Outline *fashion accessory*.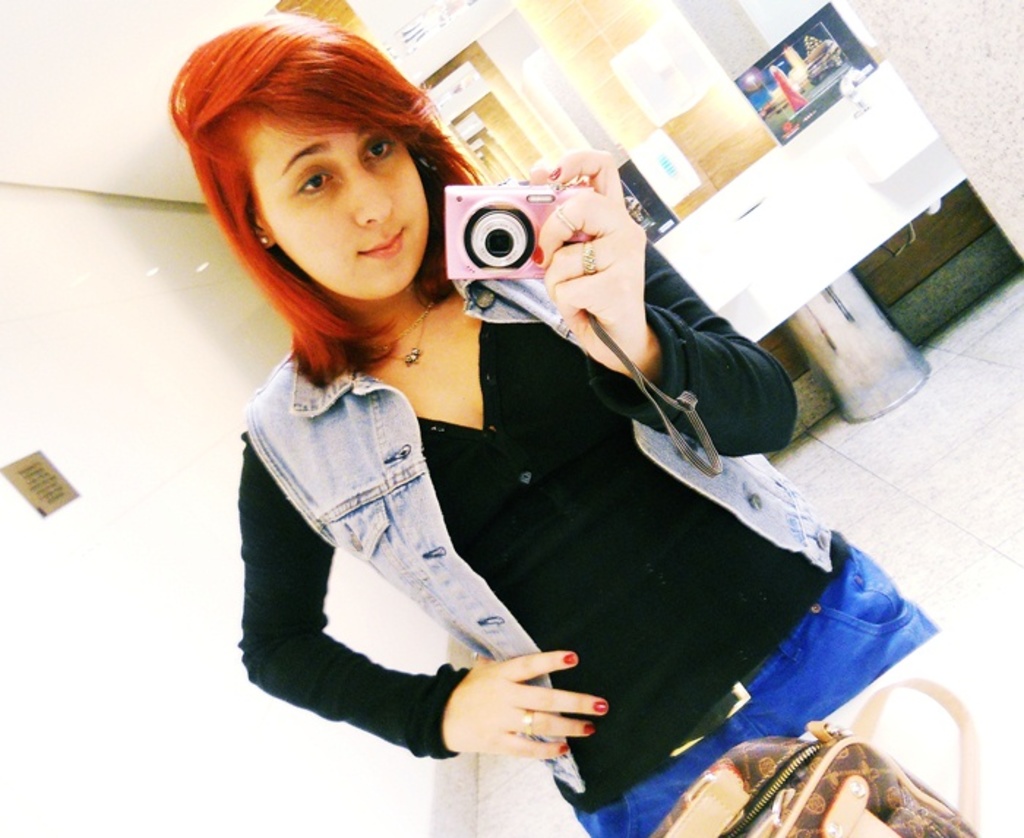
Outline: [519, 711, 534, 736].
